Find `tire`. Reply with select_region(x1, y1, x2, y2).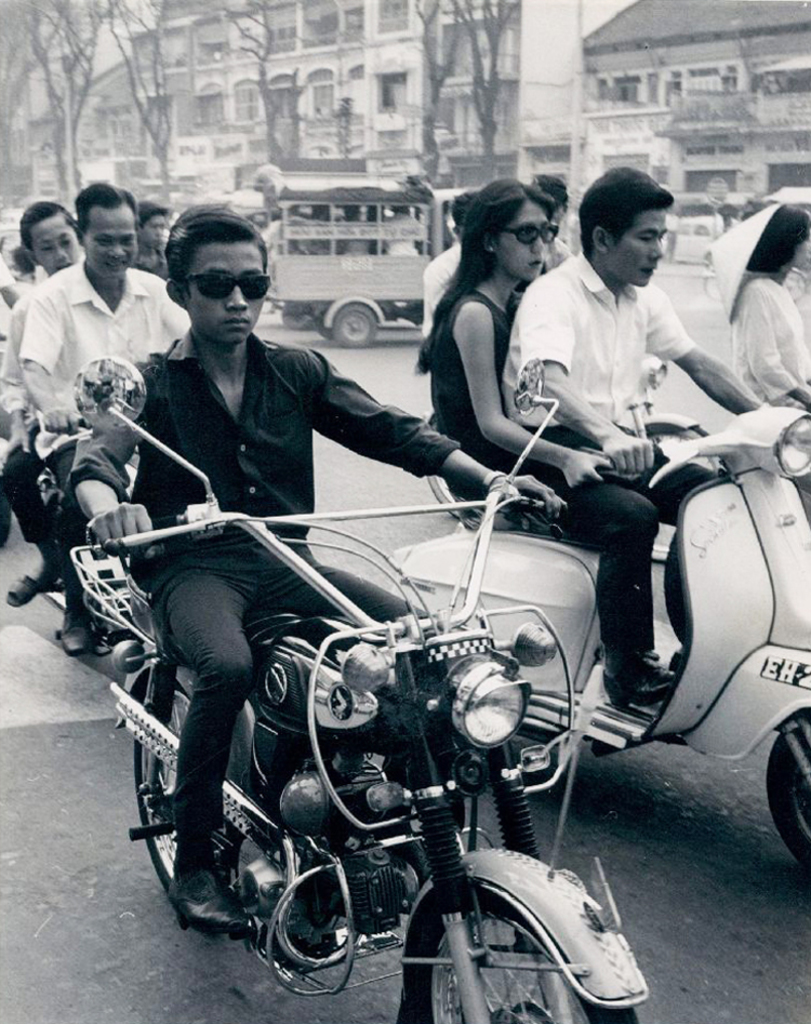
select_region(0, 484, 17, 547).
